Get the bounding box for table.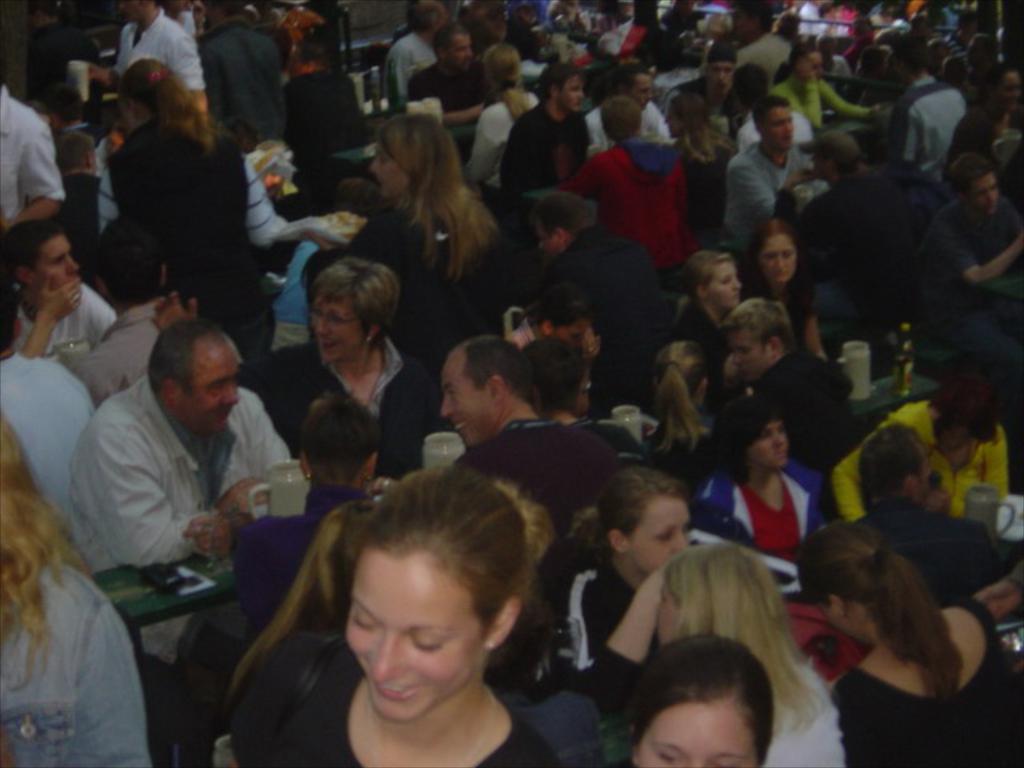
rect(91, 357, 944, 672).
